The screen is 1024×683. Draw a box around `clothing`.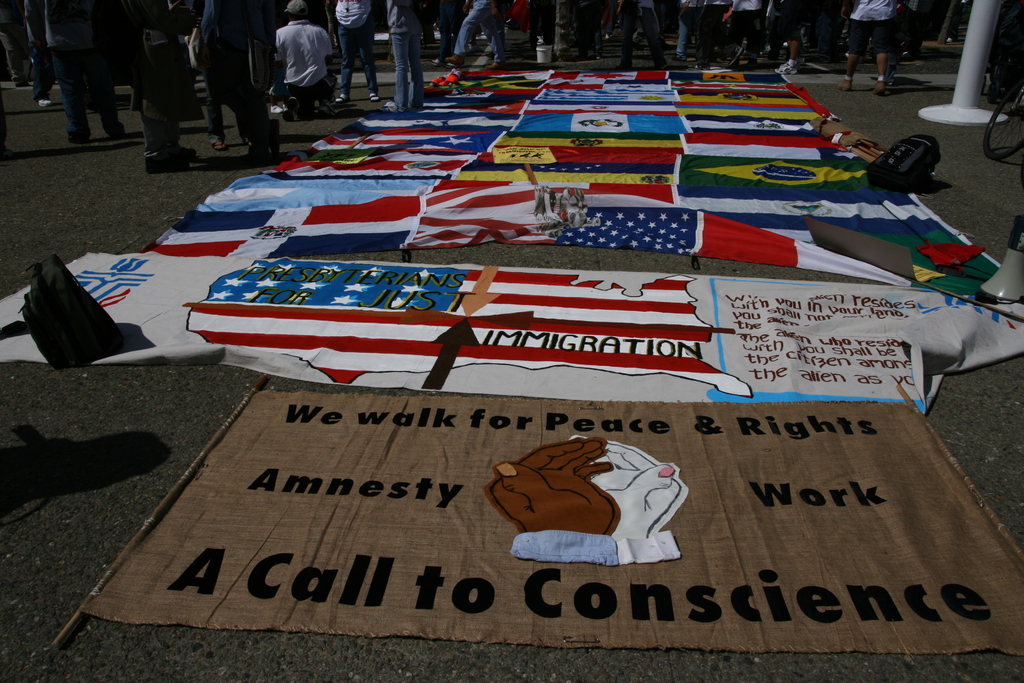
(left=578, top=2, right=600, bottom=57).
